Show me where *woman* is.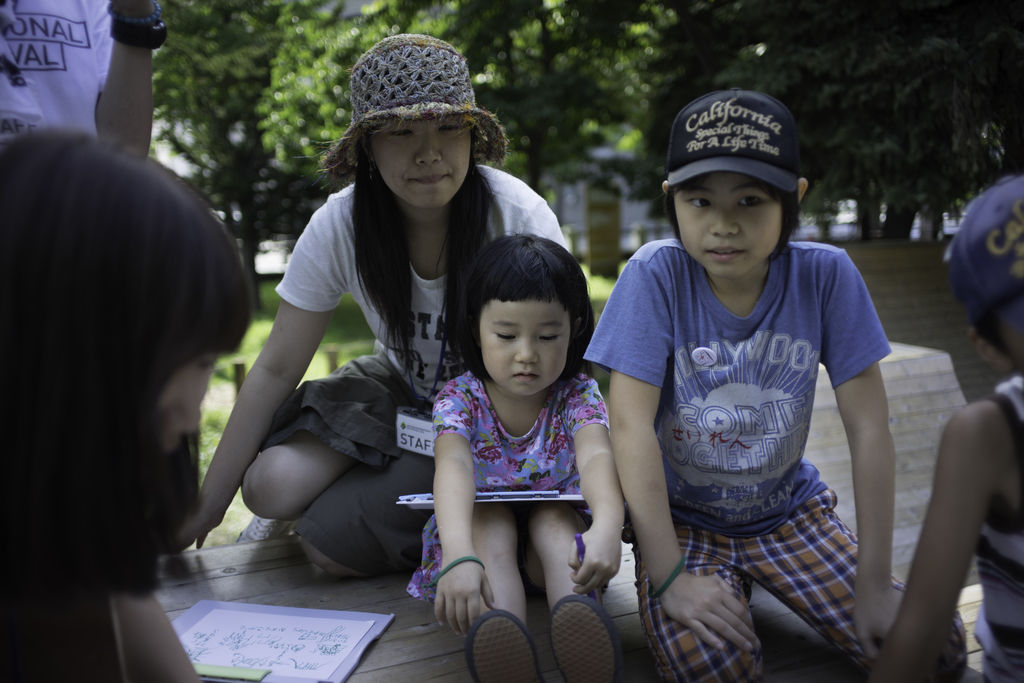
*woman* is at crop(160, 34, 572, 584).
